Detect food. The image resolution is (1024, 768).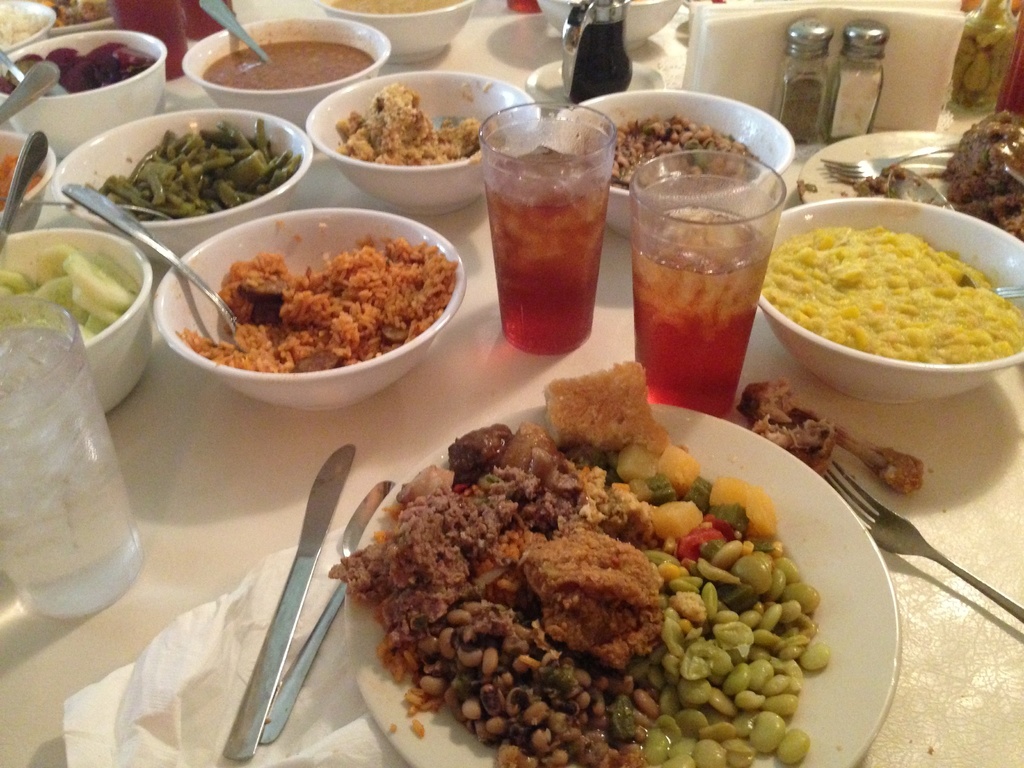
{"x1": 0, "y1": 151, "x2": 49, "y2": 208}.
